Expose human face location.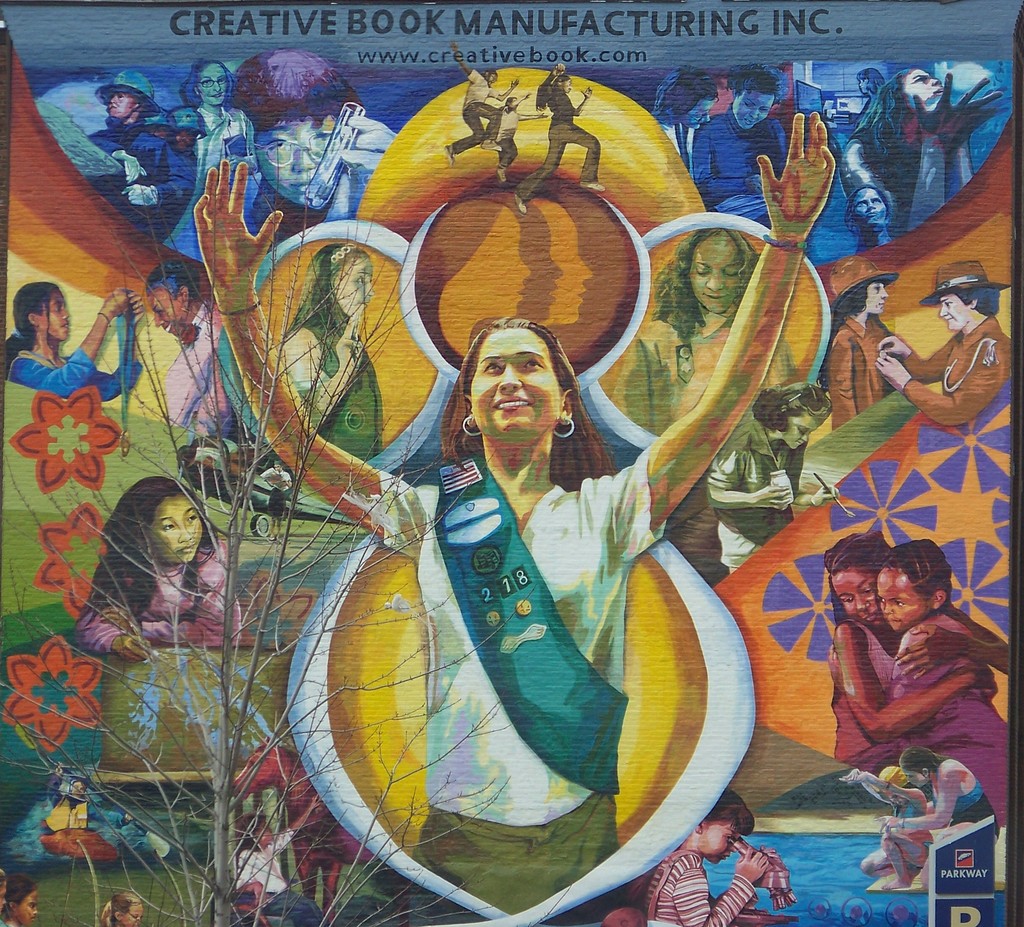
Exposed at {"left": 472, "top": 325, "right": 562, "bottom": 441}.
